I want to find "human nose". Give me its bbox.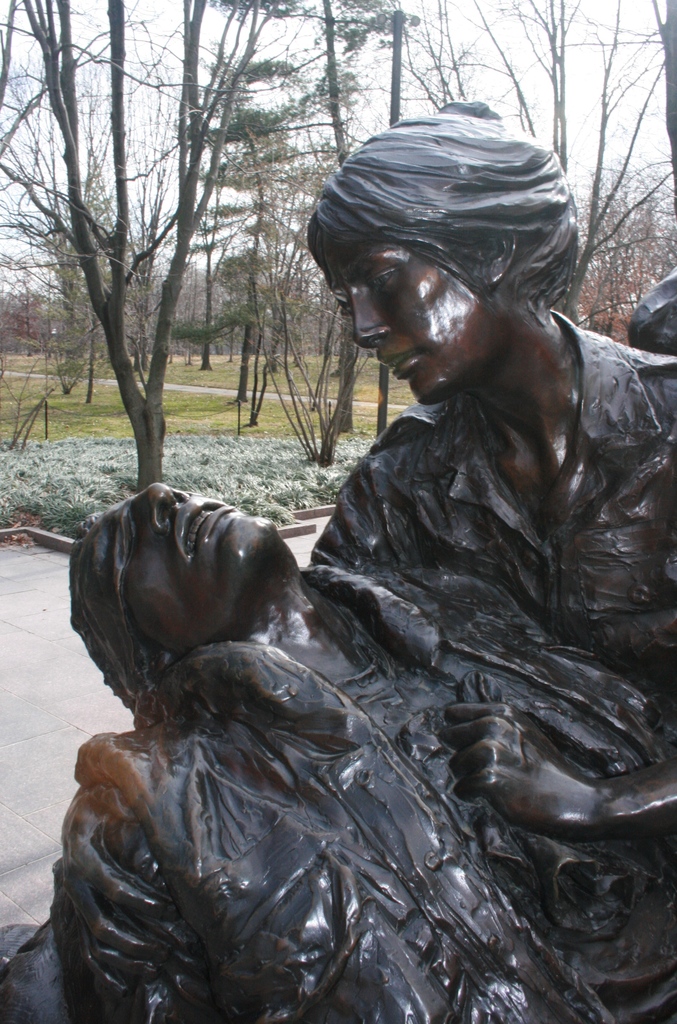
bbox=[131, 477, 187, 529].
